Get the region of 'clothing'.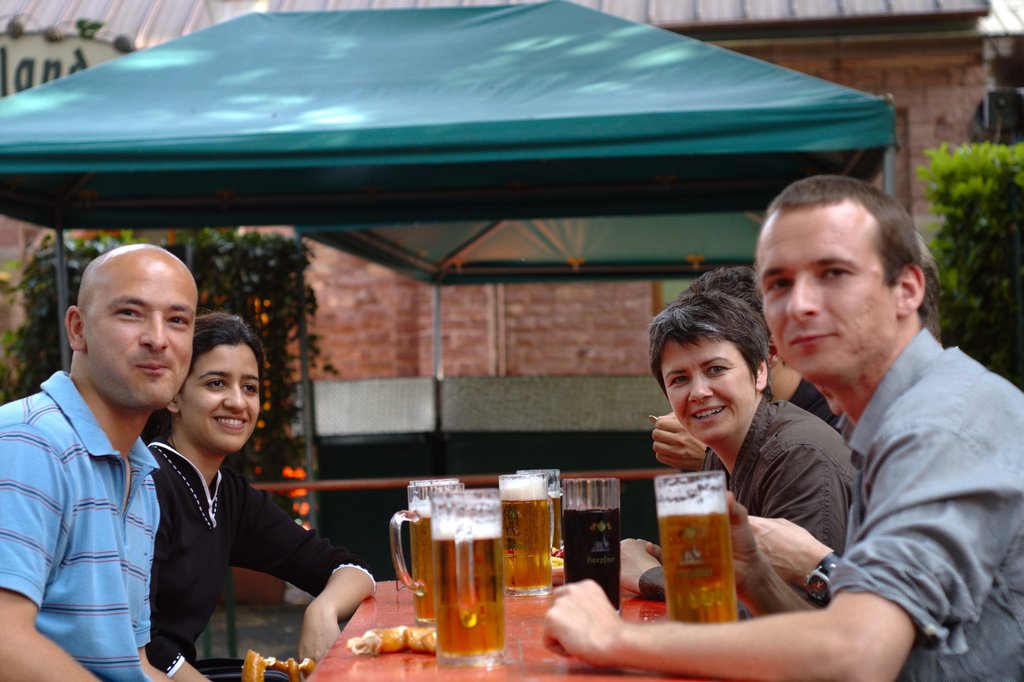
(0, 368, 167, 681).
